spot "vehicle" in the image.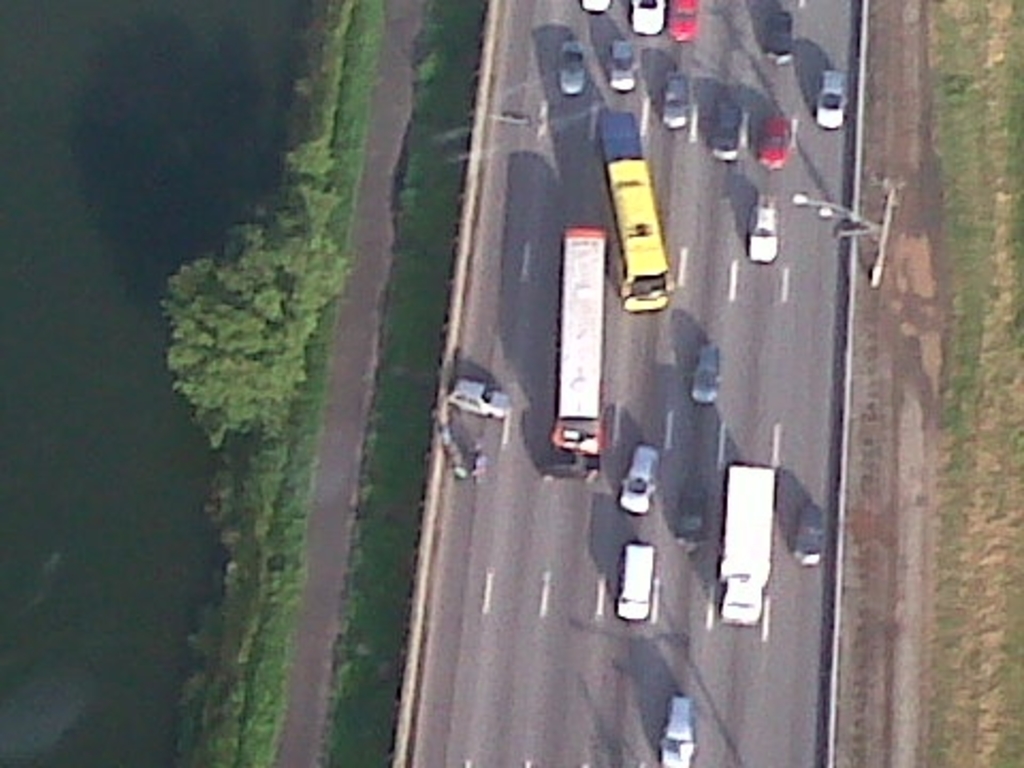
"vehicle" found at 811:62:853:137.
